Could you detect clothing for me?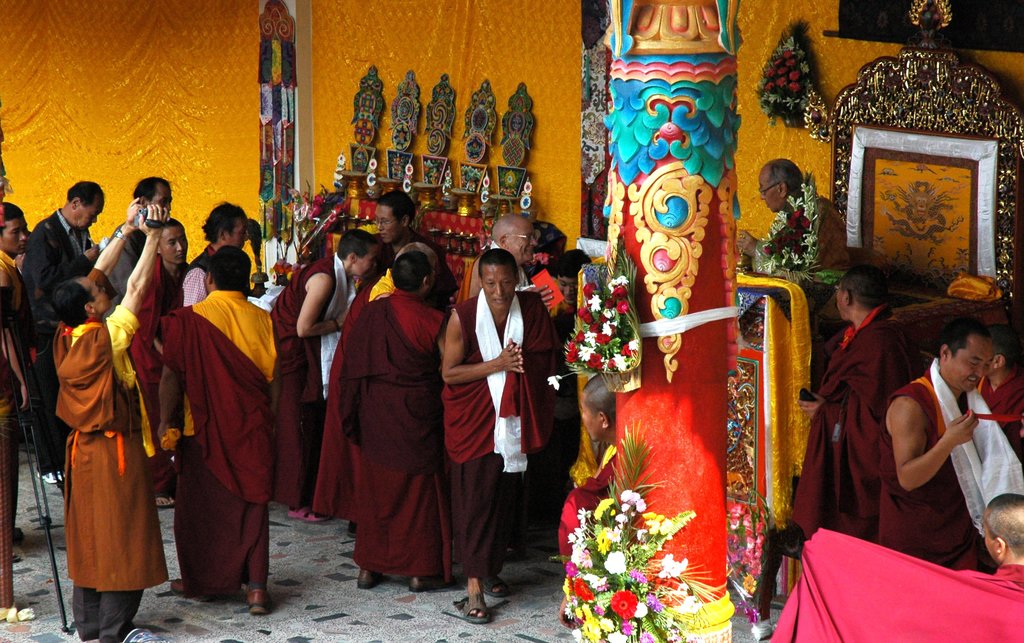
Detection result: [756, 174, 847, 323].
